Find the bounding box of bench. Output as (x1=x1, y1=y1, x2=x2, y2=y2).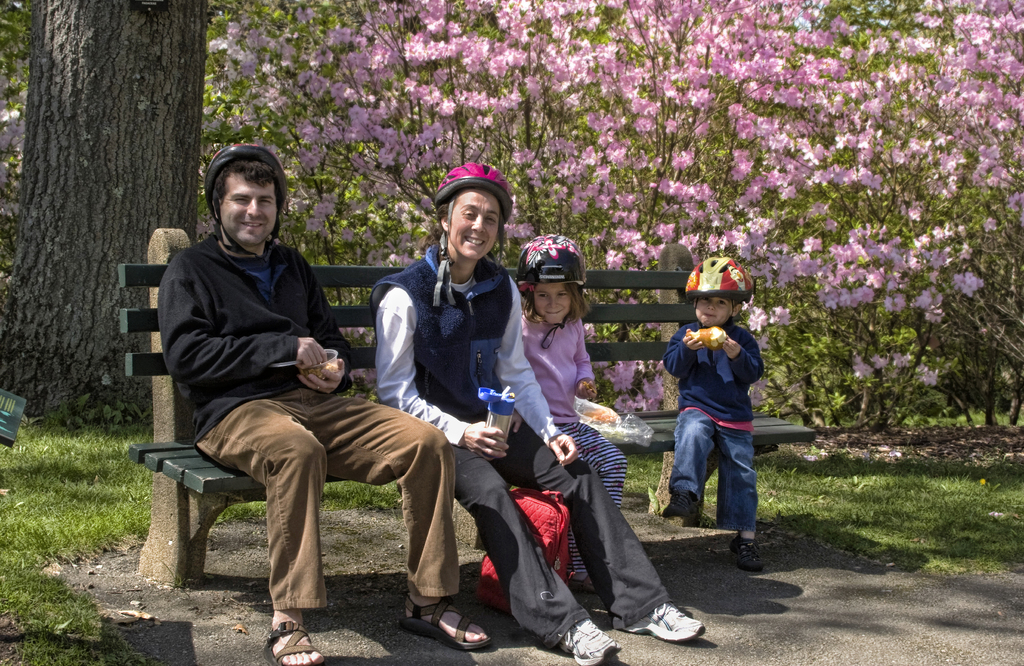
(x1=116, y1=227, x2=818, y2=594).
